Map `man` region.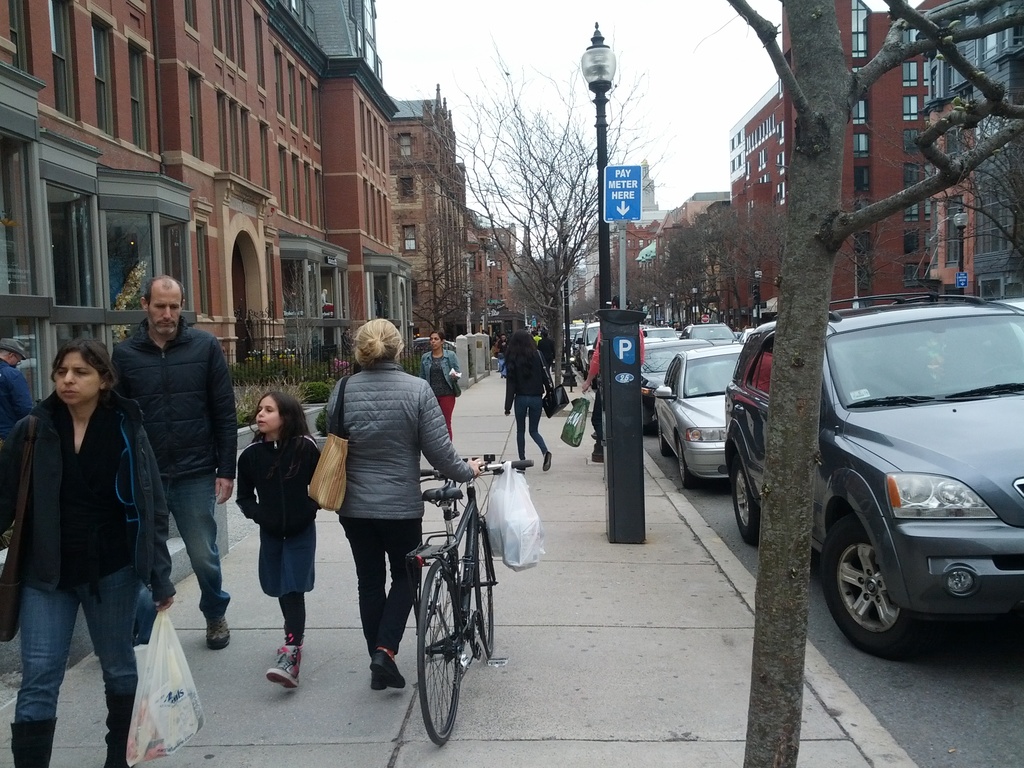
Mapped to box(538, 329, 557, 375).
